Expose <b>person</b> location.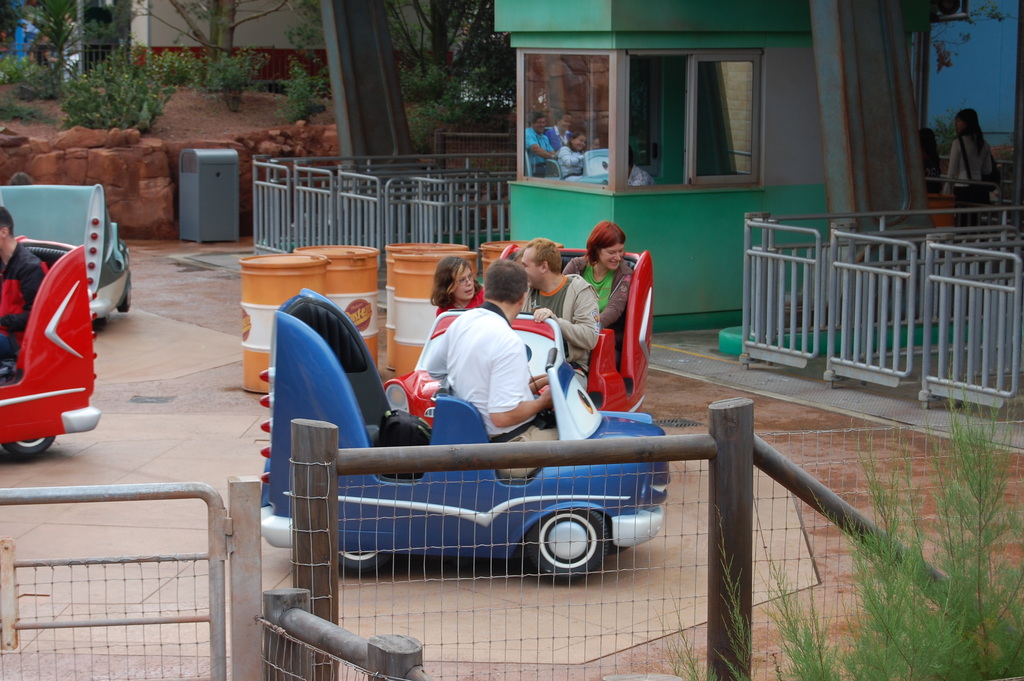
Exposed at select_region(556, 134, 588, 177).
